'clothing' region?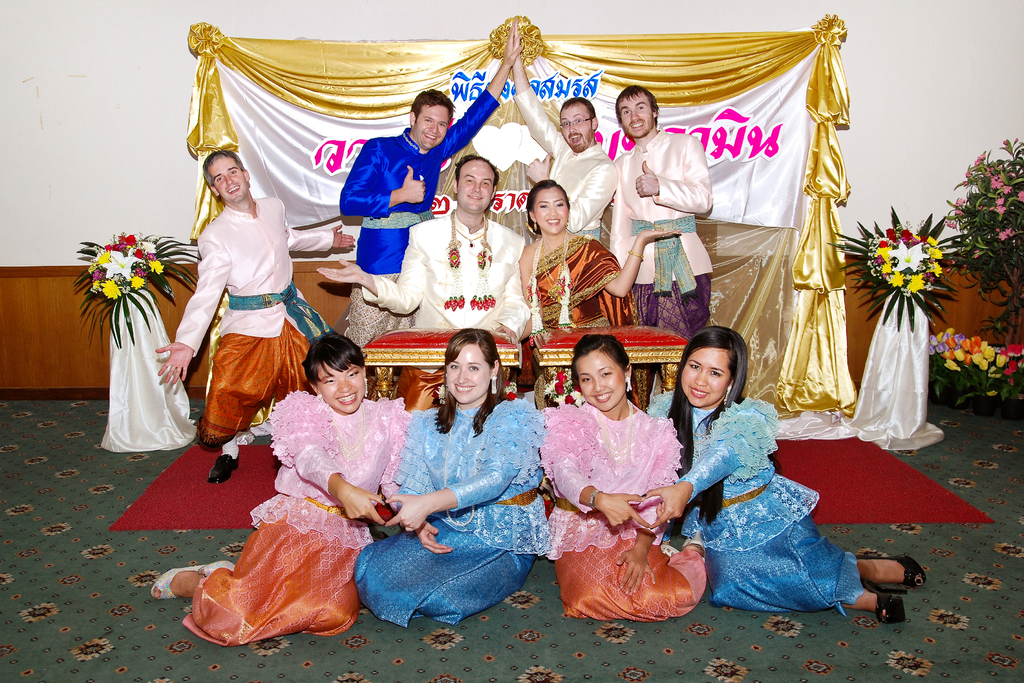
[x1=188, y1=179, x2=308, y2=442]
